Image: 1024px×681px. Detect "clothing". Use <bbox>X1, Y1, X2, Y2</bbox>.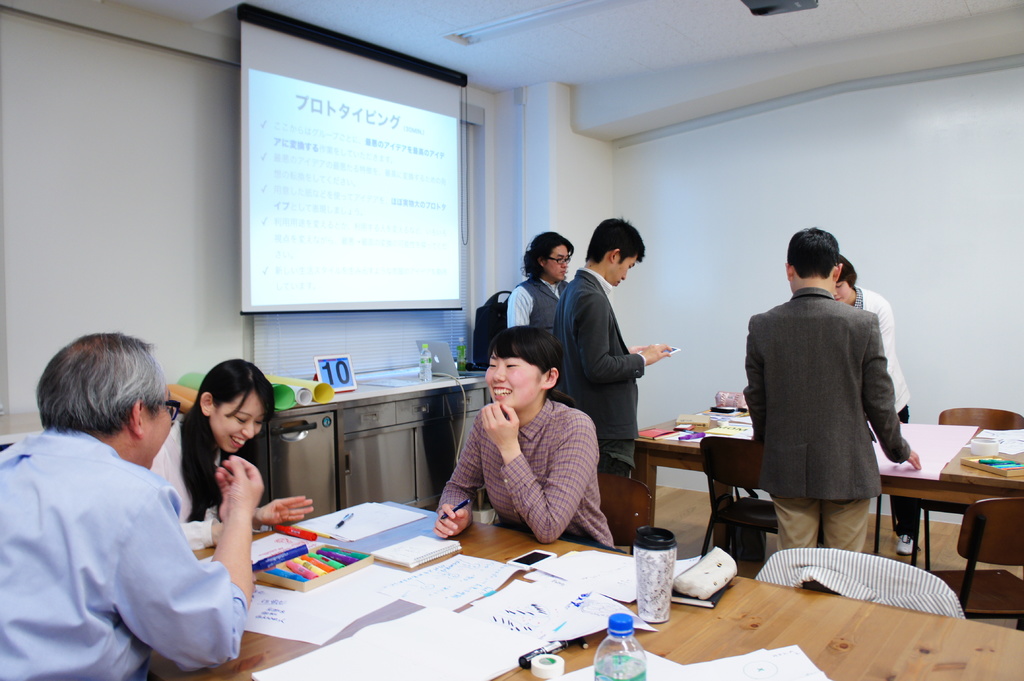
<bbox>742, 289, 911, 549</bbox>.
